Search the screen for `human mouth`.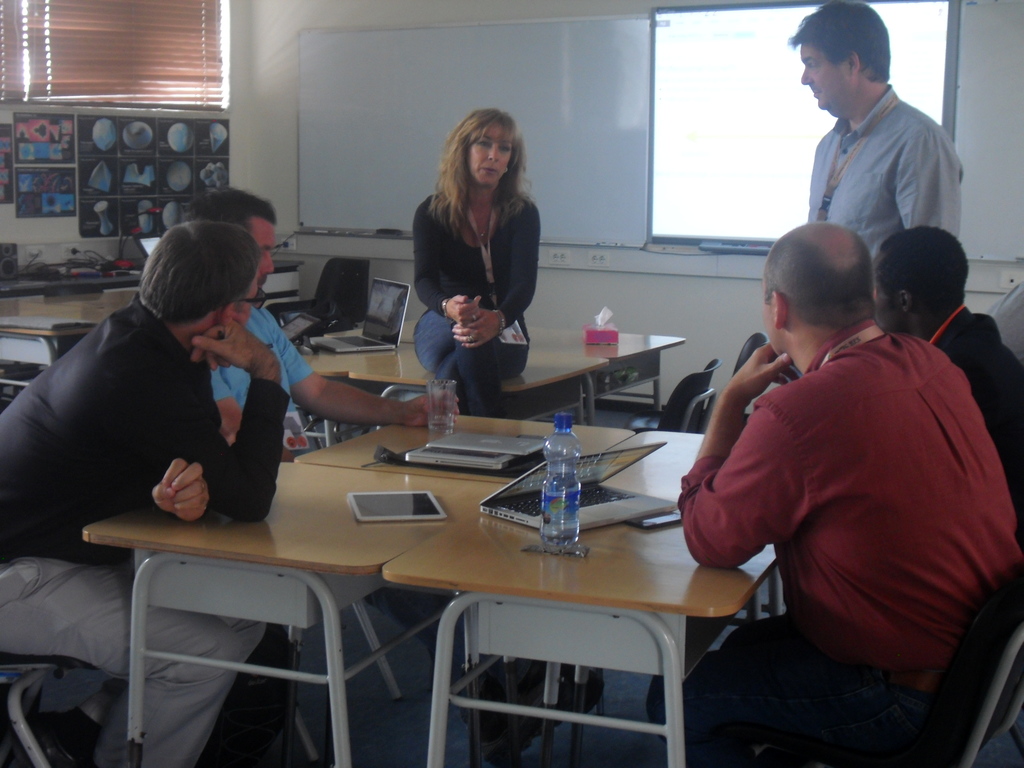
Found at (482, 165, 494, 172).
